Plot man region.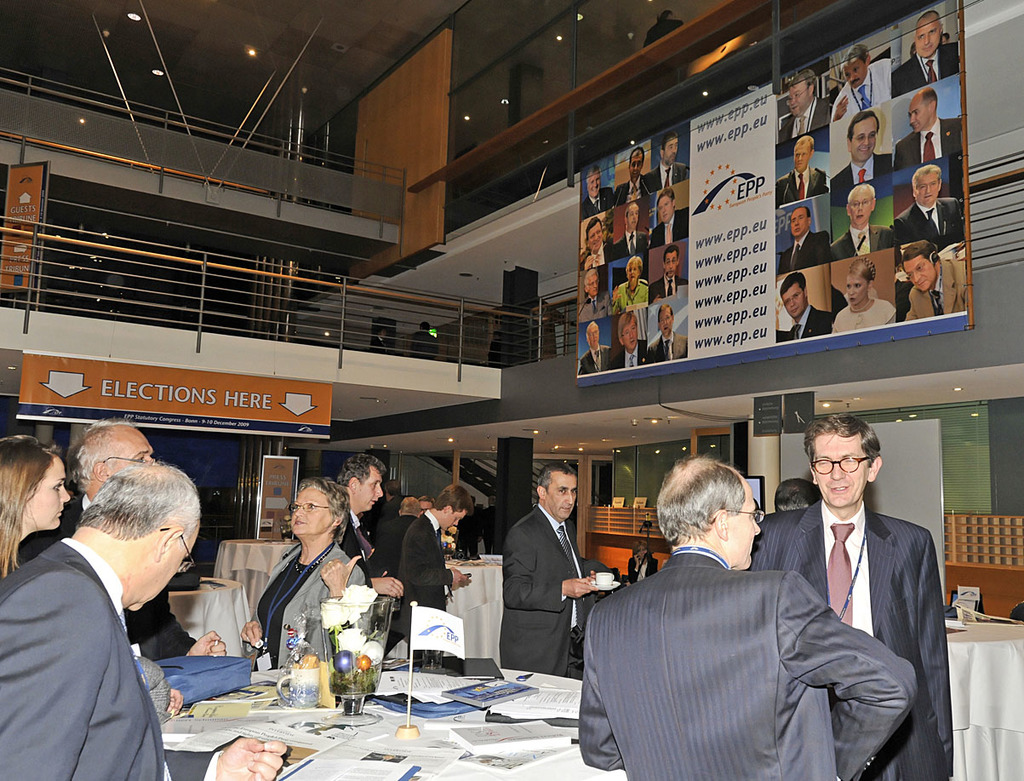
Plotted at rect(892, 86, 967, 166).
